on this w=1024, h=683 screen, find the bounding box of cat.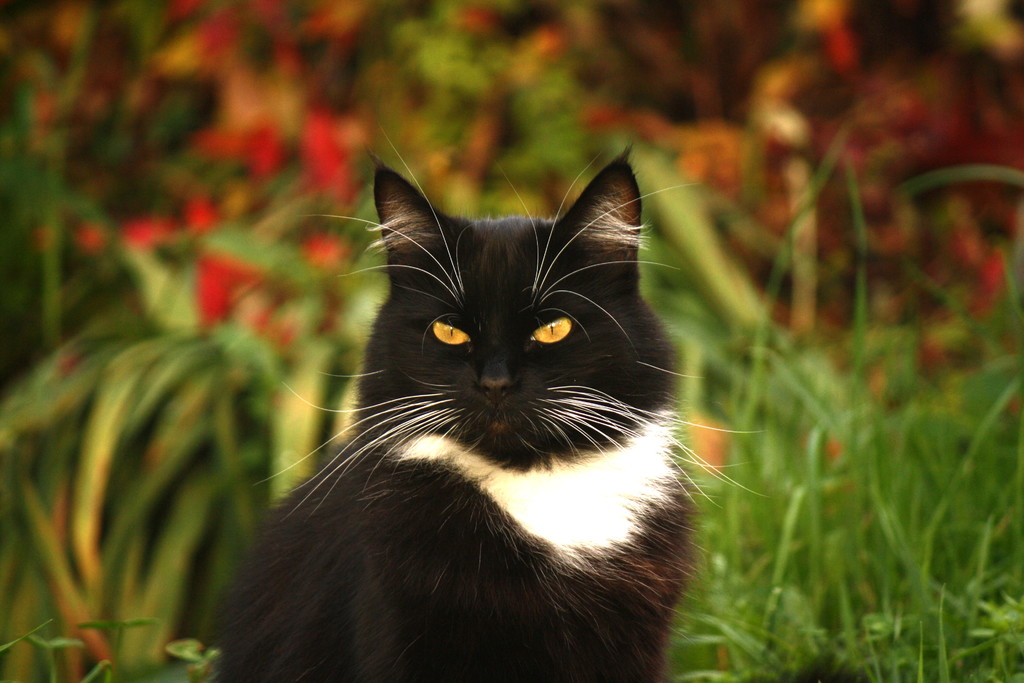
Bounding box: [192, 125, 774, 682].
